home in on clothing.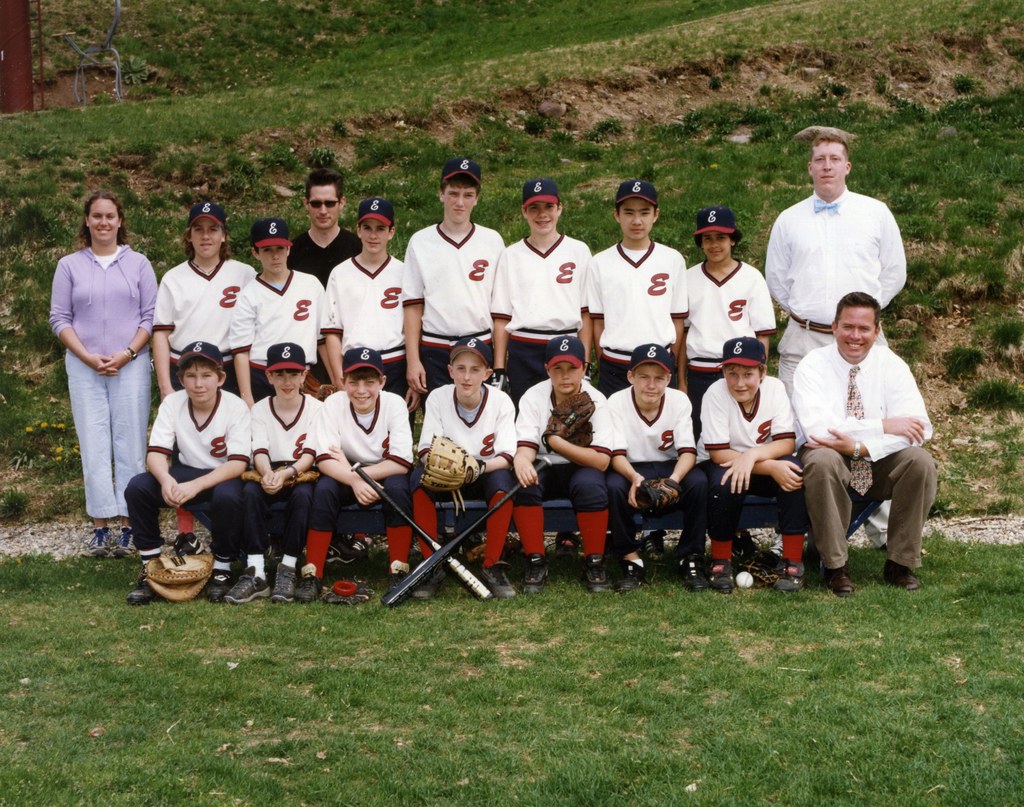
Homed in at box=[125, 388, 253, 561].
